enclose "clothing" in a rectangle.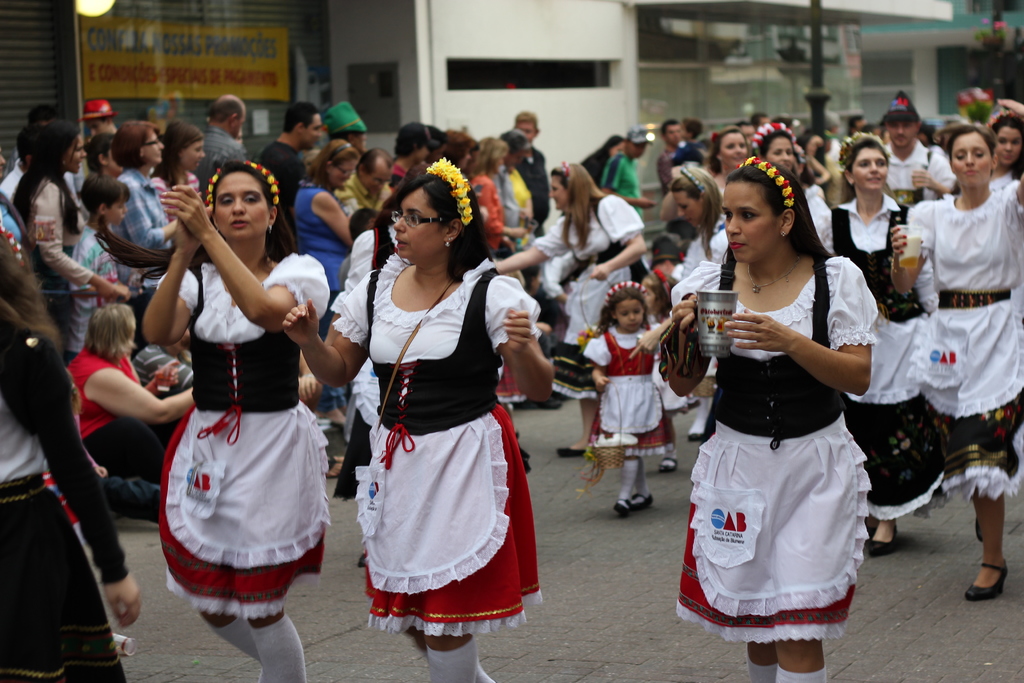
select_region(472, 172, 495, 236).
